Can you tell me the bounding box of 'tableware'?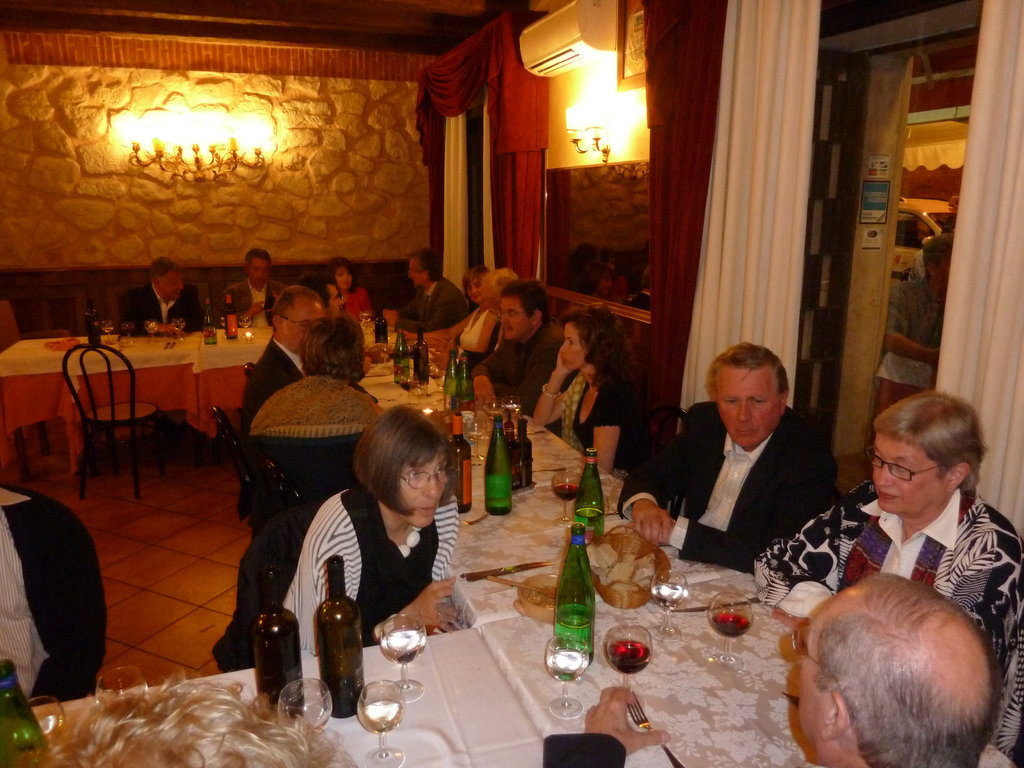
left=546, top=637, right=591, bottom=719.
